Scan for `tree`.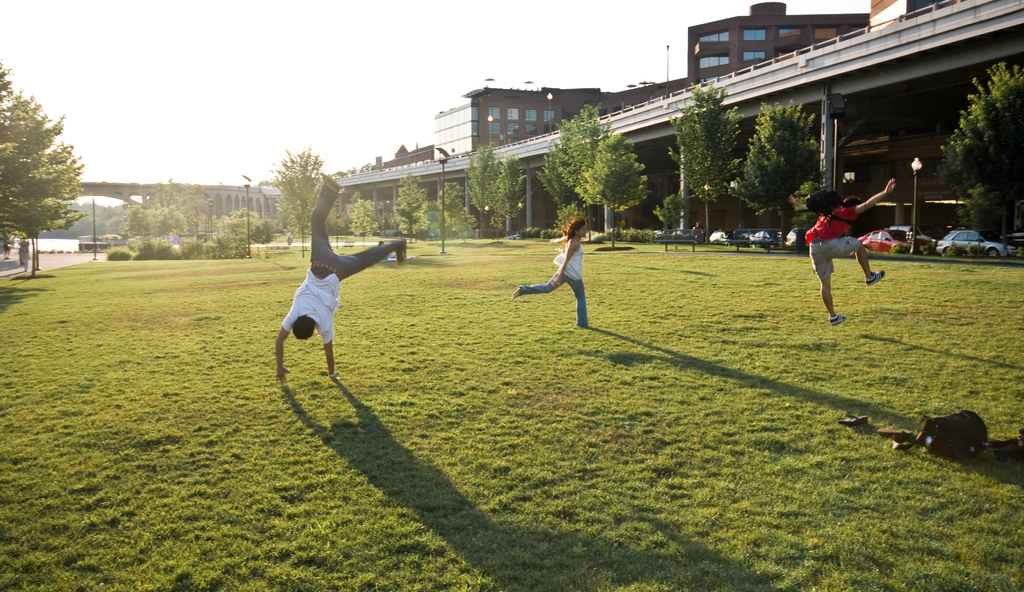
Scan result: box(661, 80, 744, 248).
